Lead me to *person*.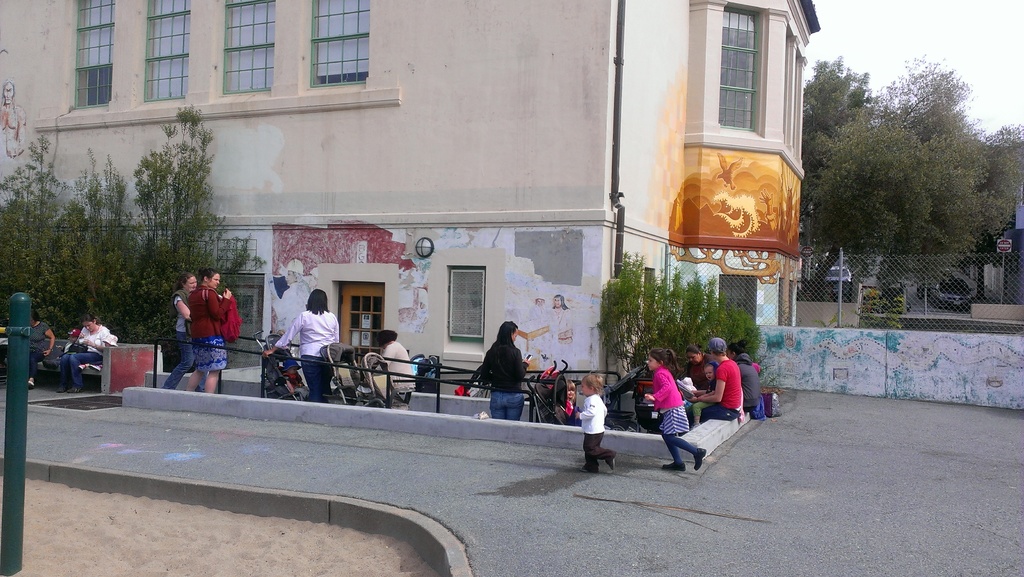
Lead to 575,368,617,466.
